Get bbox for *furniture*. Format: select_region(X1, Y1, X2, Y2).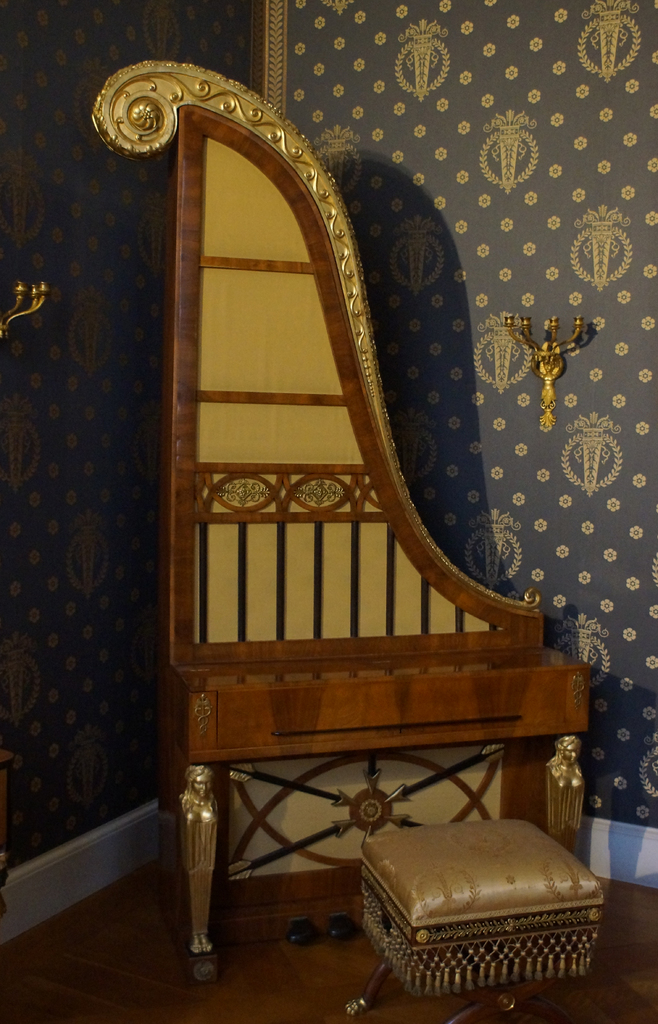
select_region(356, 810, 613, 1007).
